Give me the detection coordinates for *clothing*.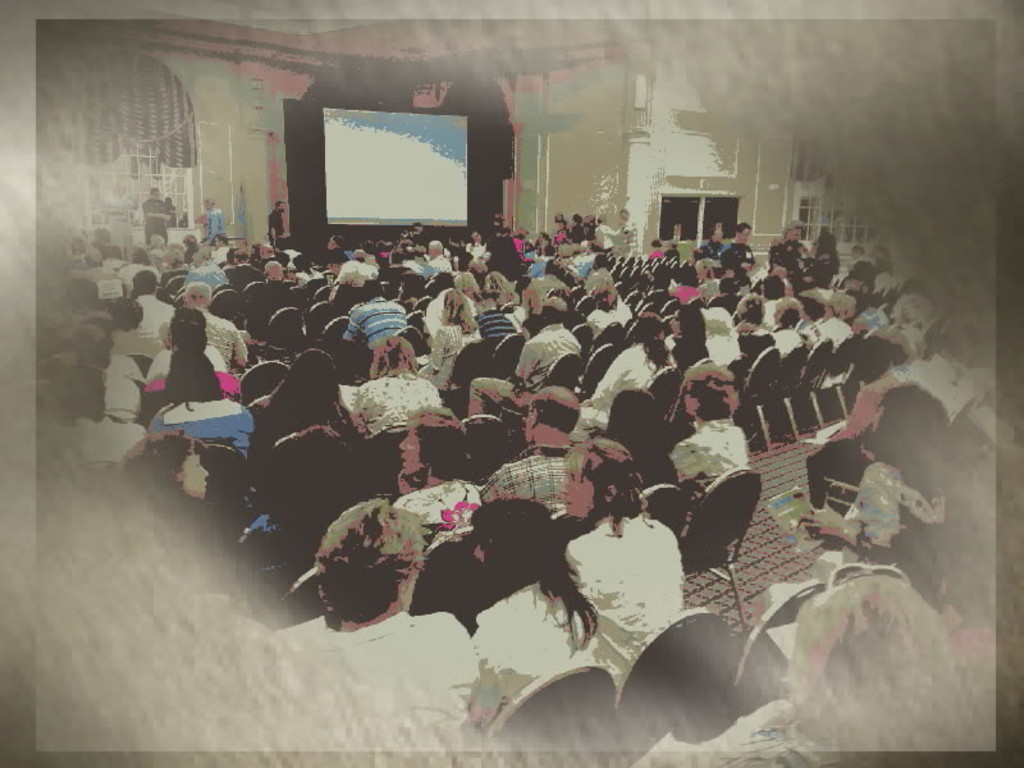
locate(576, 343, 677, 452).
